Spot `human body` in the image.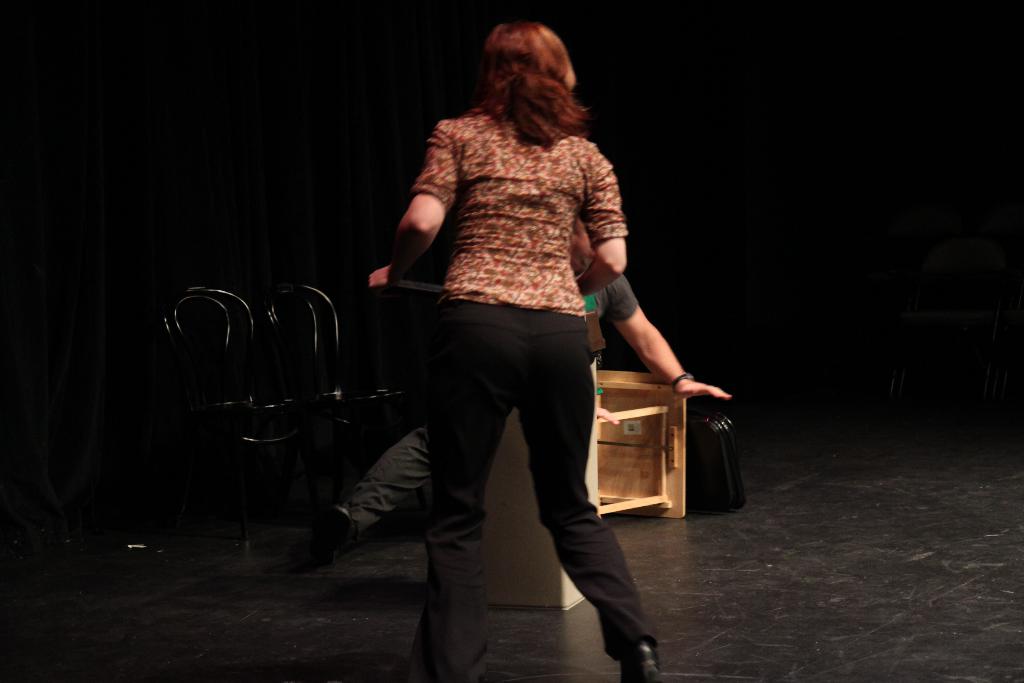
`human body` found at 373, 101, 641, 680.
